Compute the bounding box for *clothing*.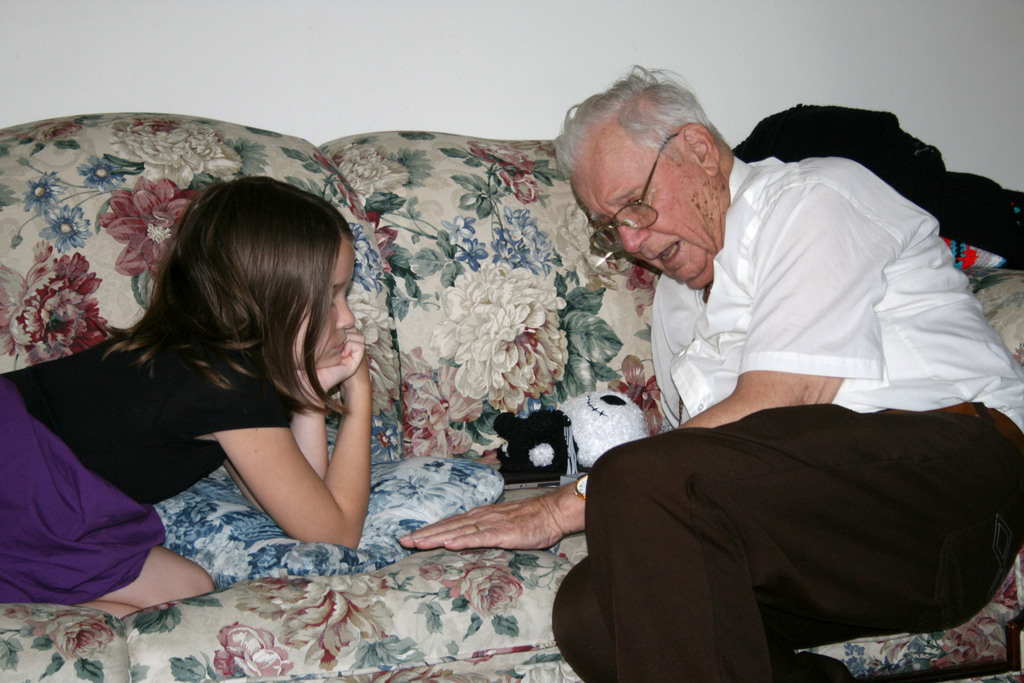
[539, 151, 1023, 682].
